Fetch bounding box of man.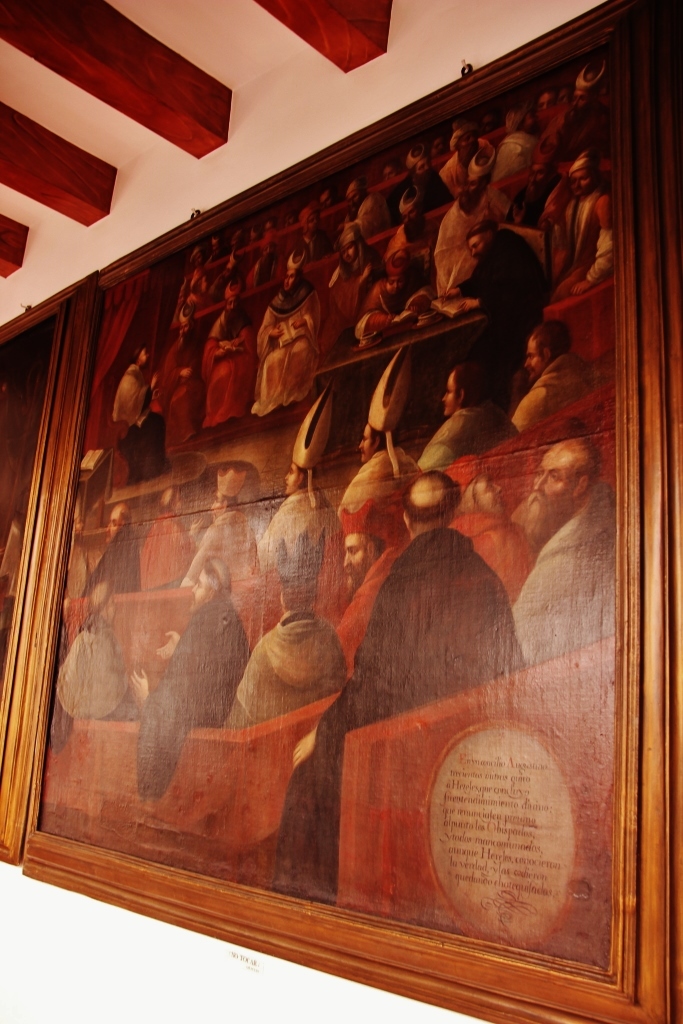
Bbox: l=203, t=273, r=260, b=425.
